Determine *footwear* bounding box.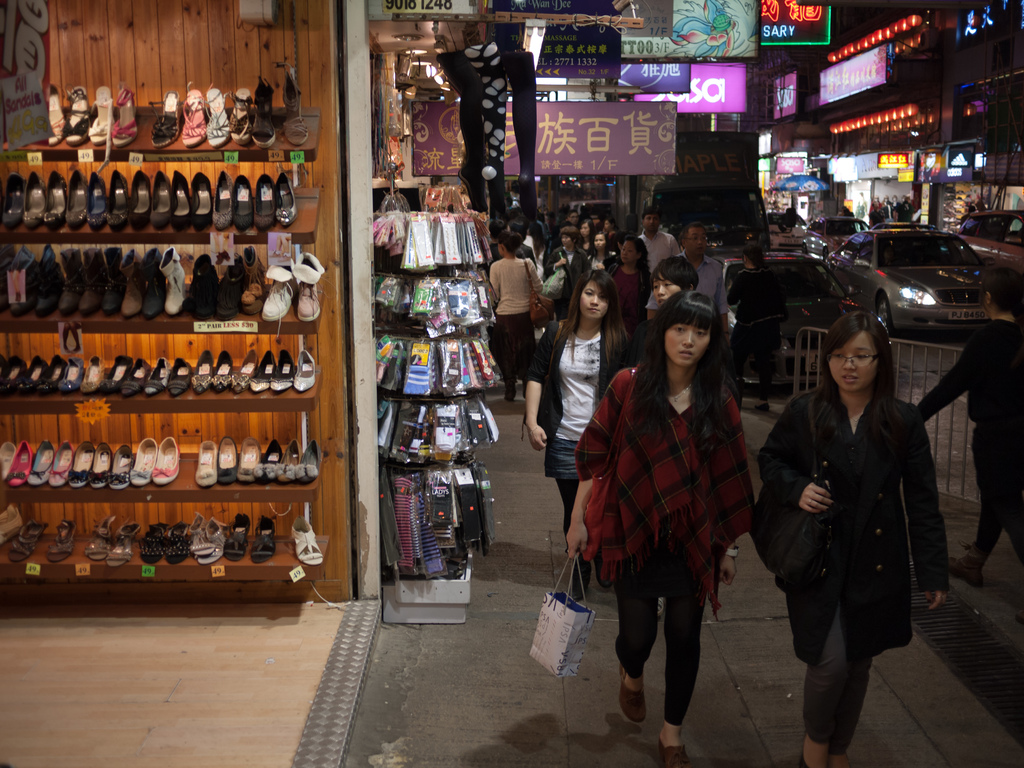
Determined: 111 81 139 146.
